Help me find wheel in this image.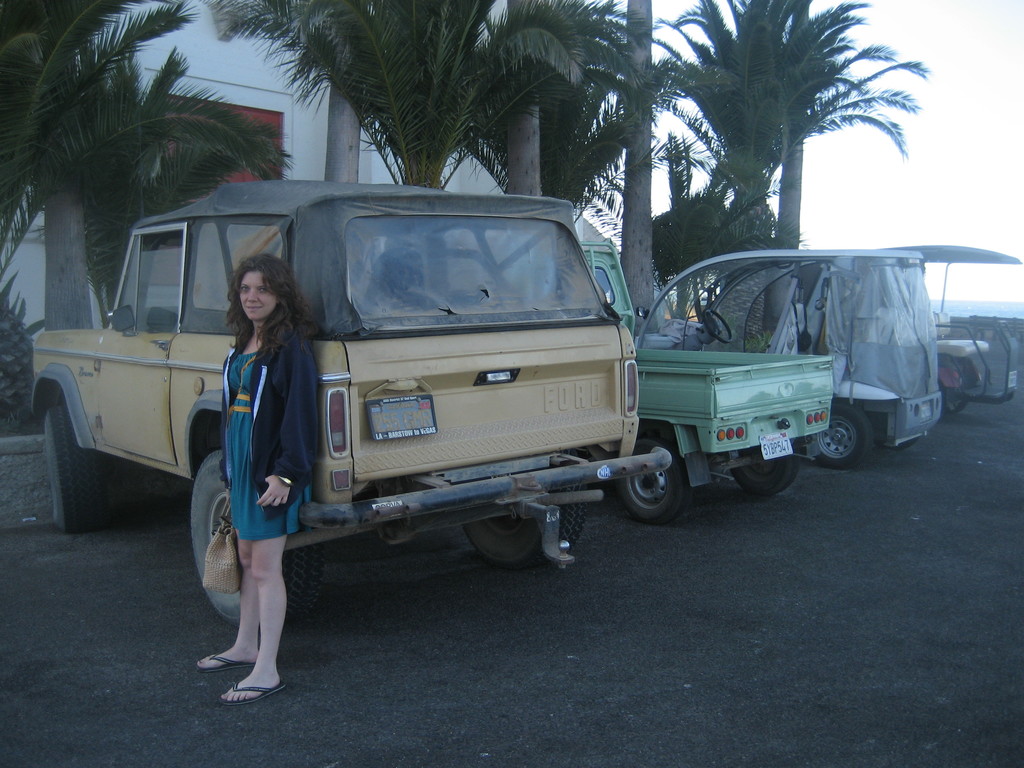
Found it: {"x1": 463, "y1": 449, "x2": 588, "y2": 570}.
